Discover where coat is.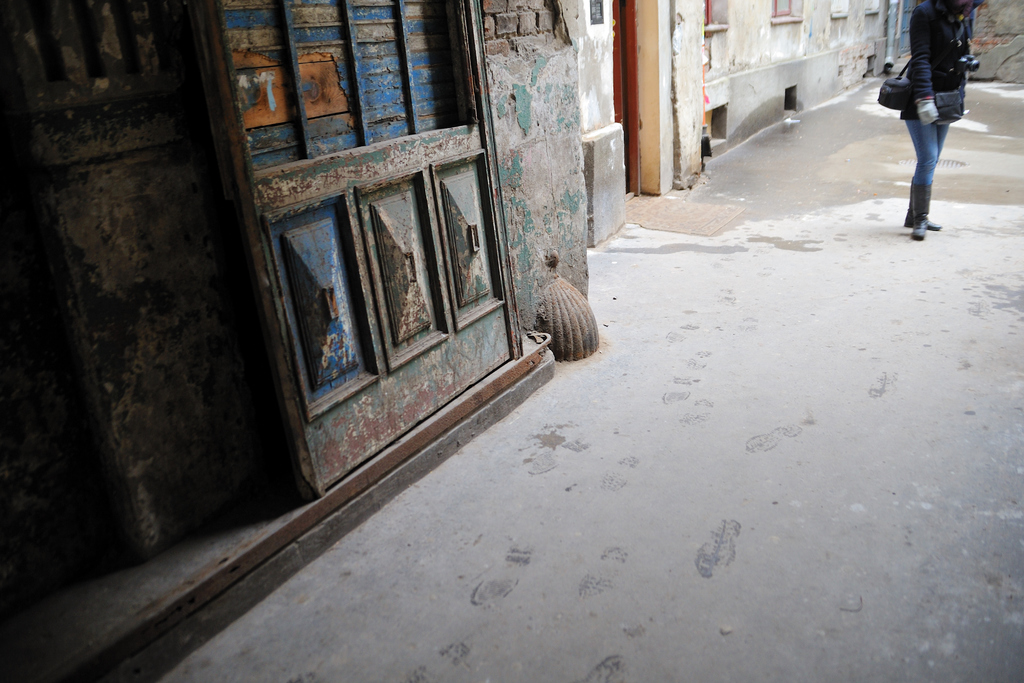
Discovered at detection(902, 0, 973, 114).
